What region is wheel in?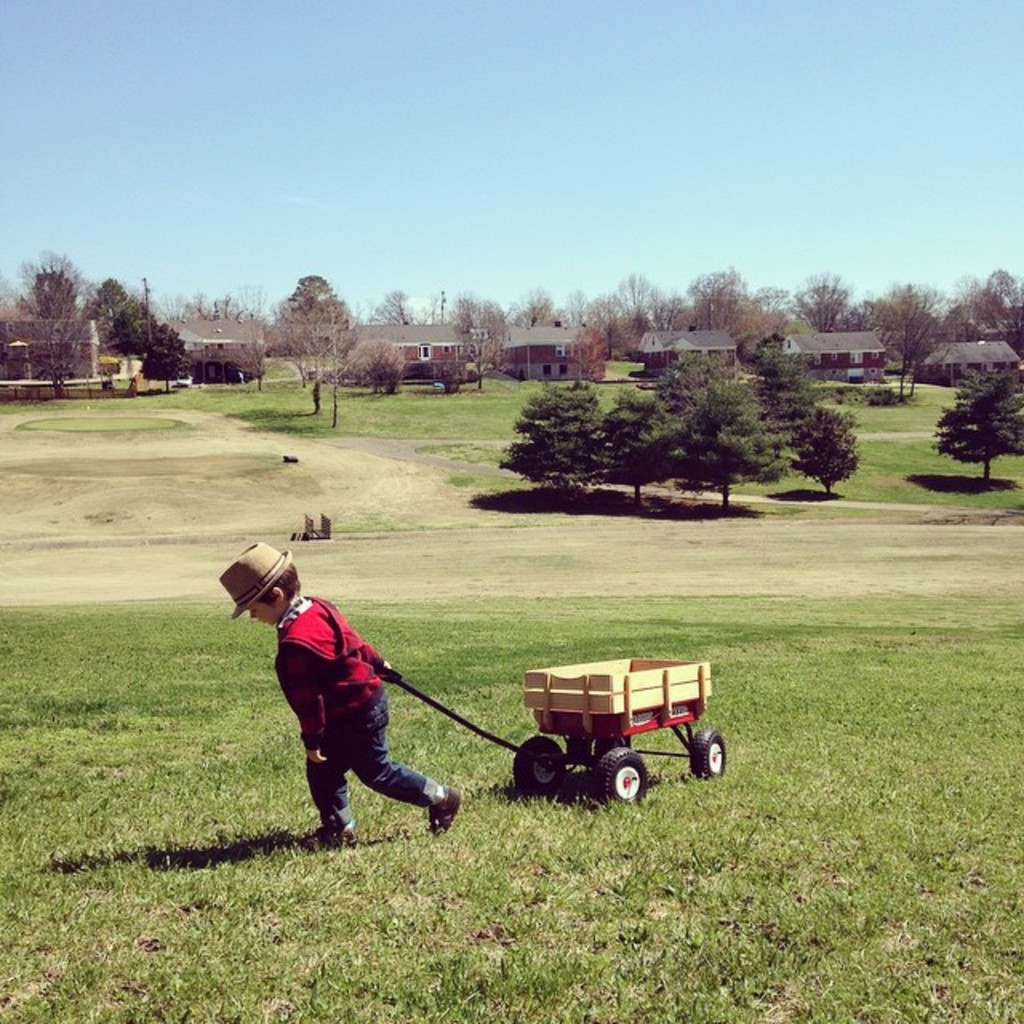
(left=573, top=731, right=656, bottom=816).
